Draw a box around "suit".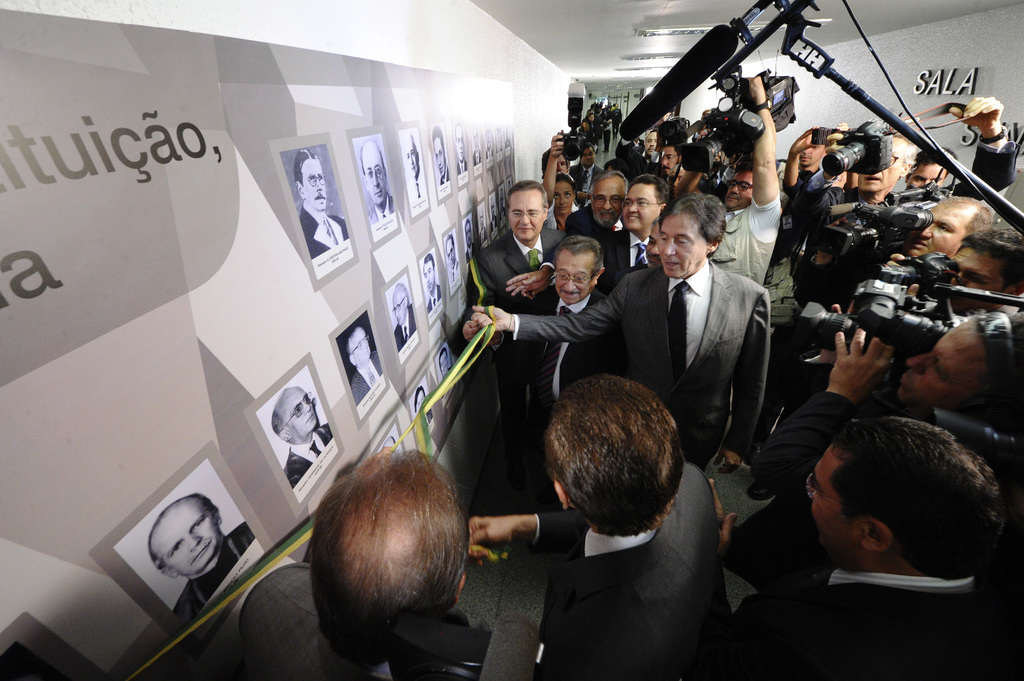
locate(569, 182, 801, 465).
